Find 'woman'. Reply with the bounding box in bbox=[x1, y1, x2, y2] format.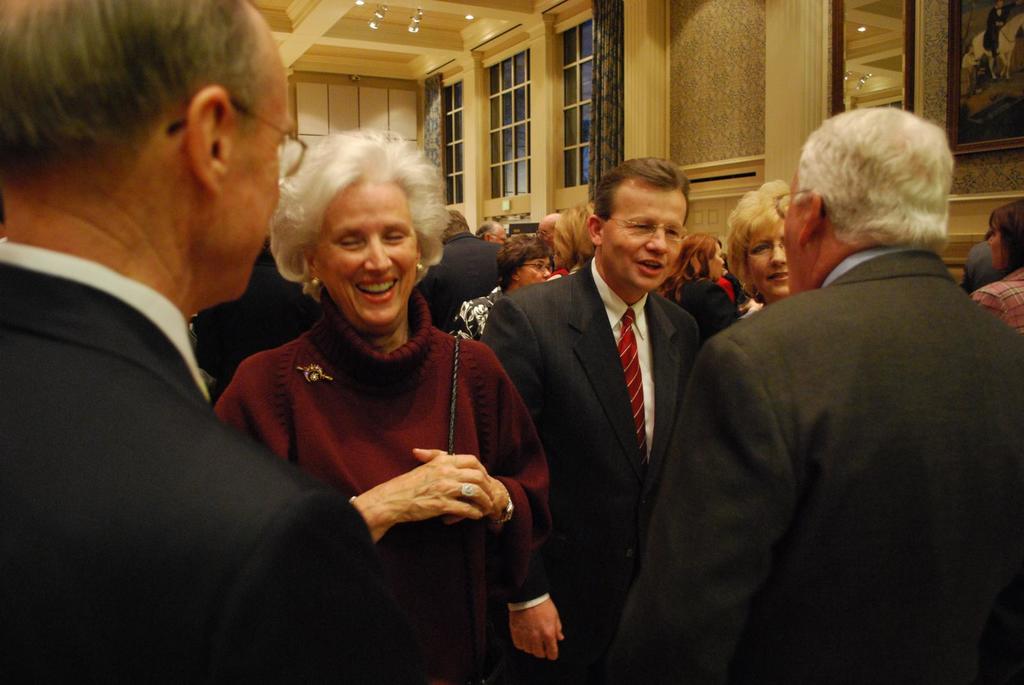
bbox=[210, 118, 554, 684].
